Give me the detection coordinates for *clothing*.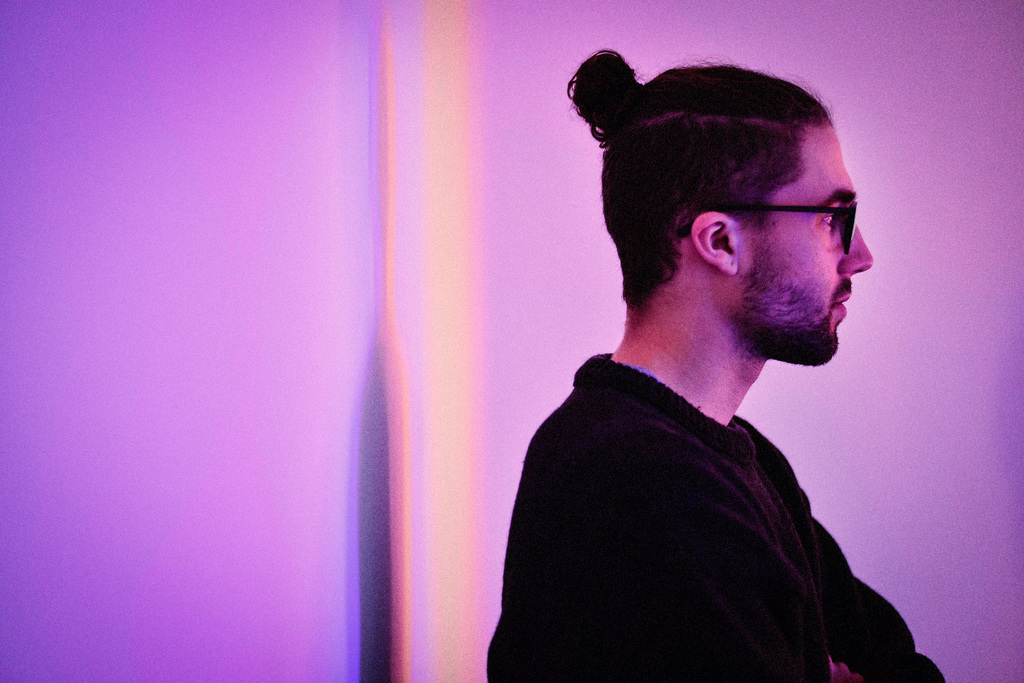
BBox(497, 278, 921, 679).
